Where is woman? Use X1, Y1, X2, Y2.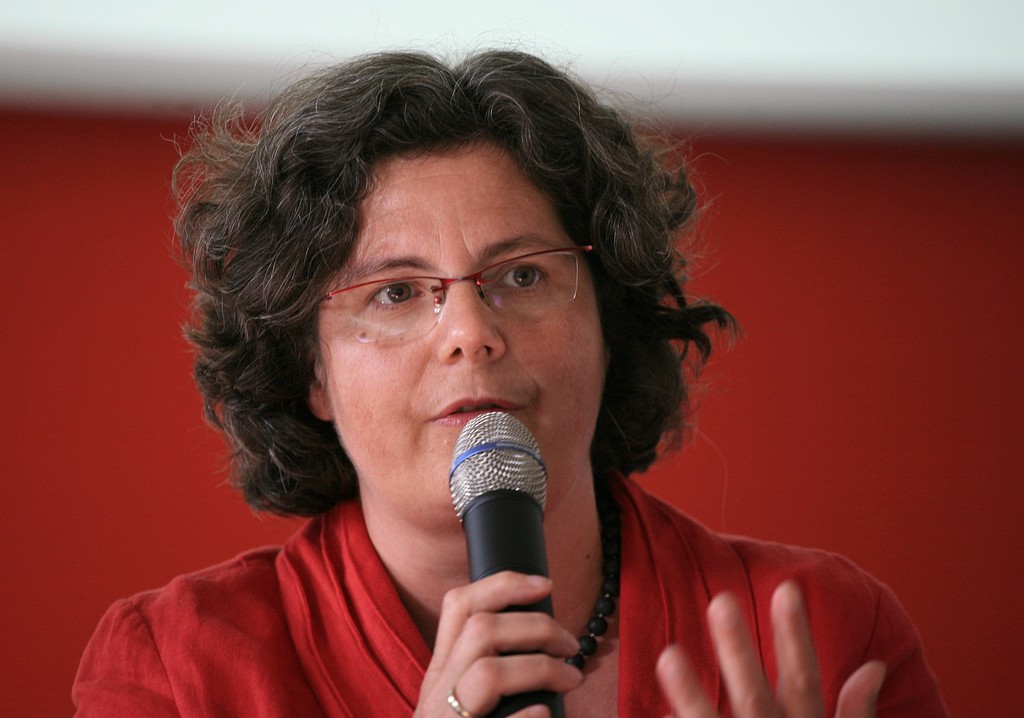
97, 49, 861, 717.
